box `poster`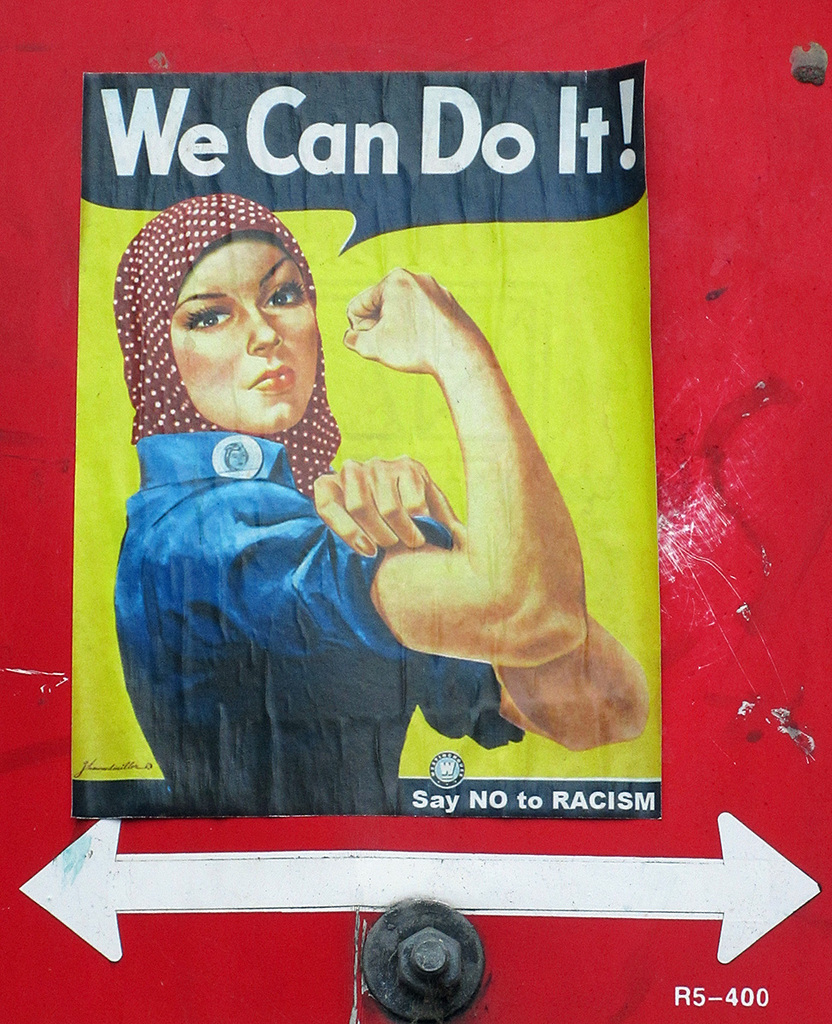
67:59:660:824
